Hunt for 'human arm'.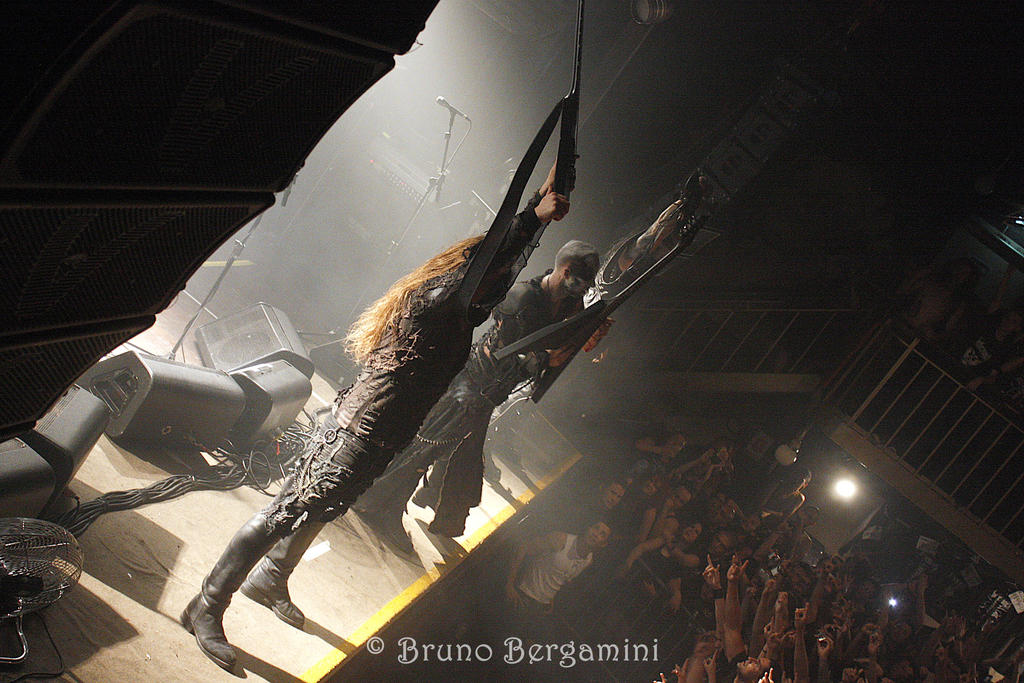
Hunted down at 676,452,702,478.
